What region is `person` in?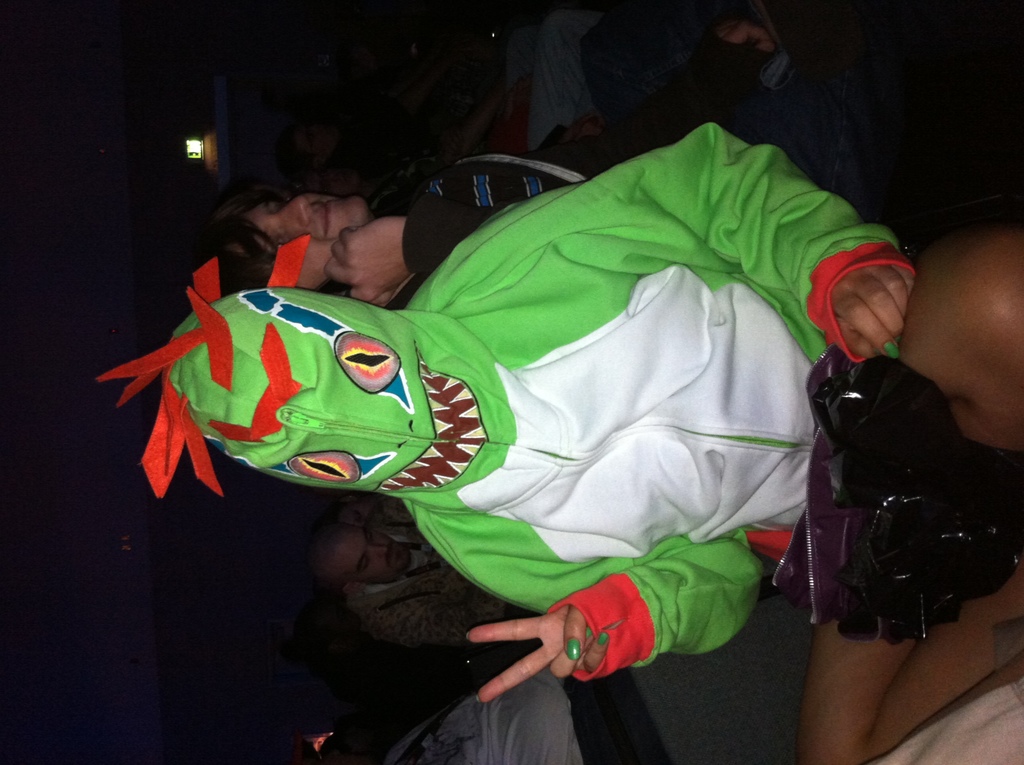
detection(212, 0, 872, 309).
